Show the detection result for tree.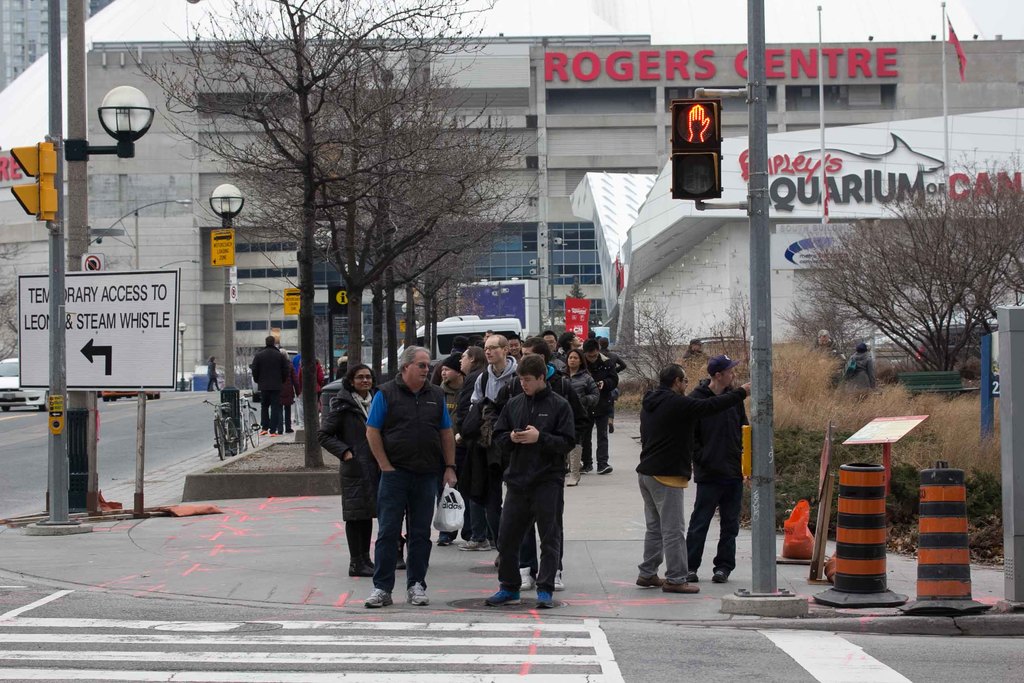
left=829, top=163, right=1005, bottom=387.
